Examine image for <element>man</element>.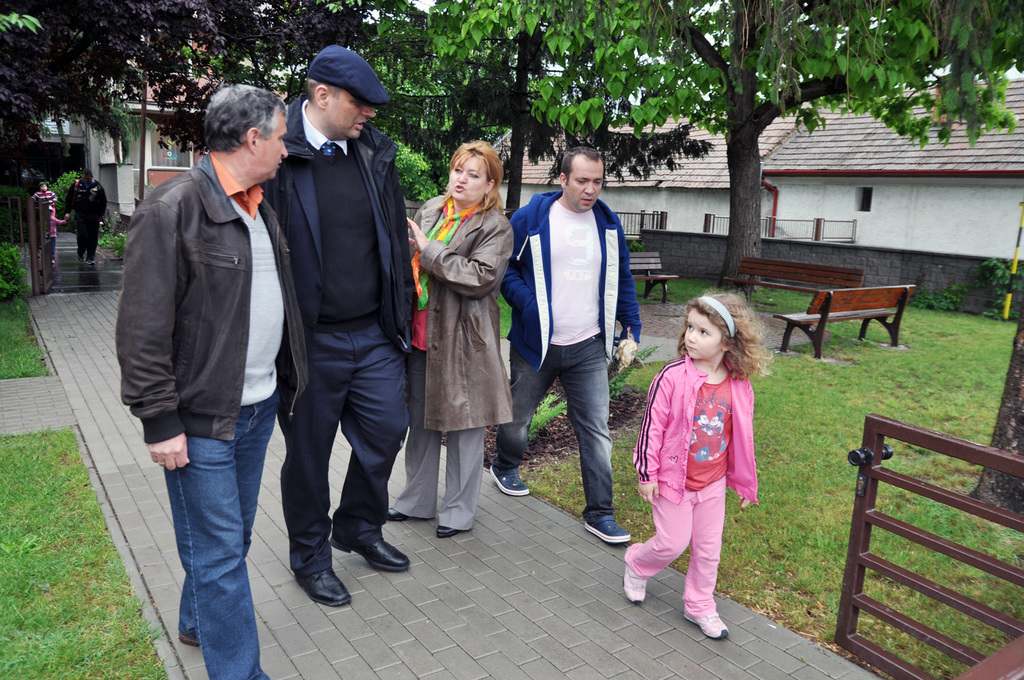
Examination result: 483:140:645:549.
